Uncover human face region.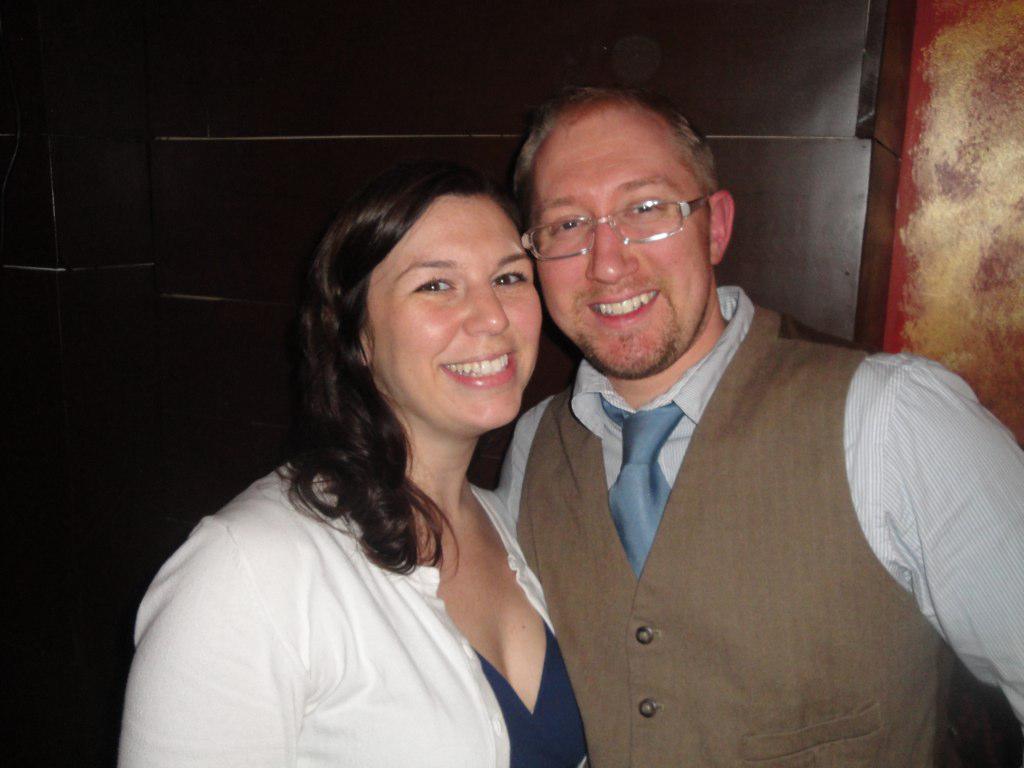
Uncovered: [369,195,532,440].
